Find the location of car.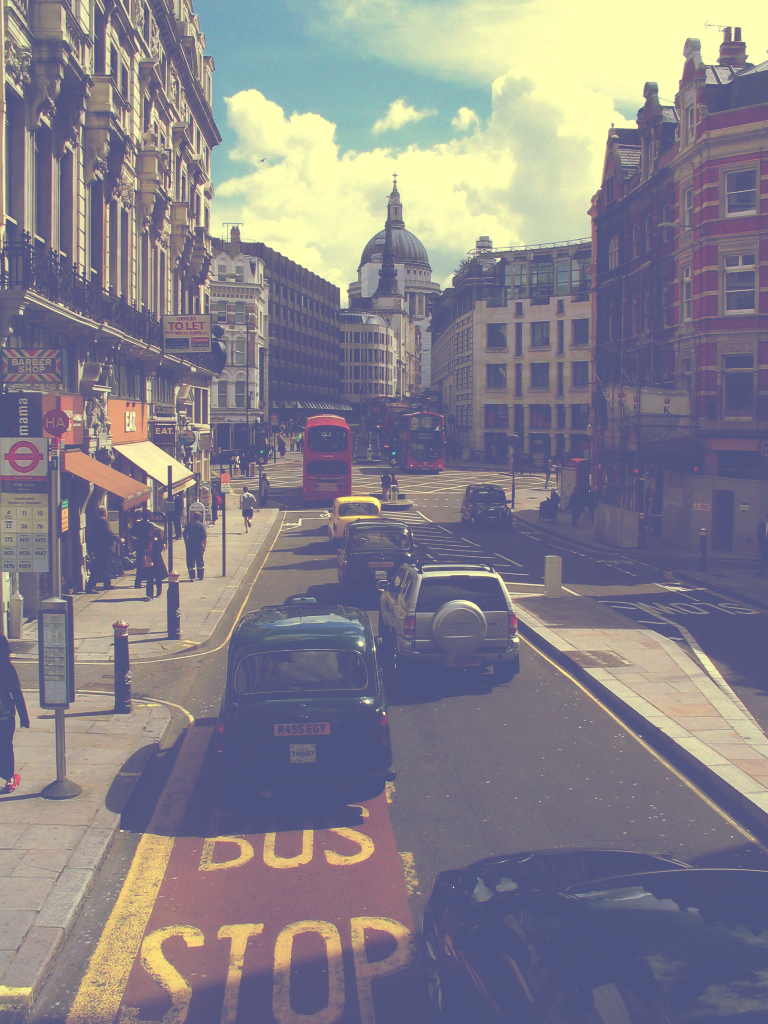
Location: 319, 493, 383, 553.
